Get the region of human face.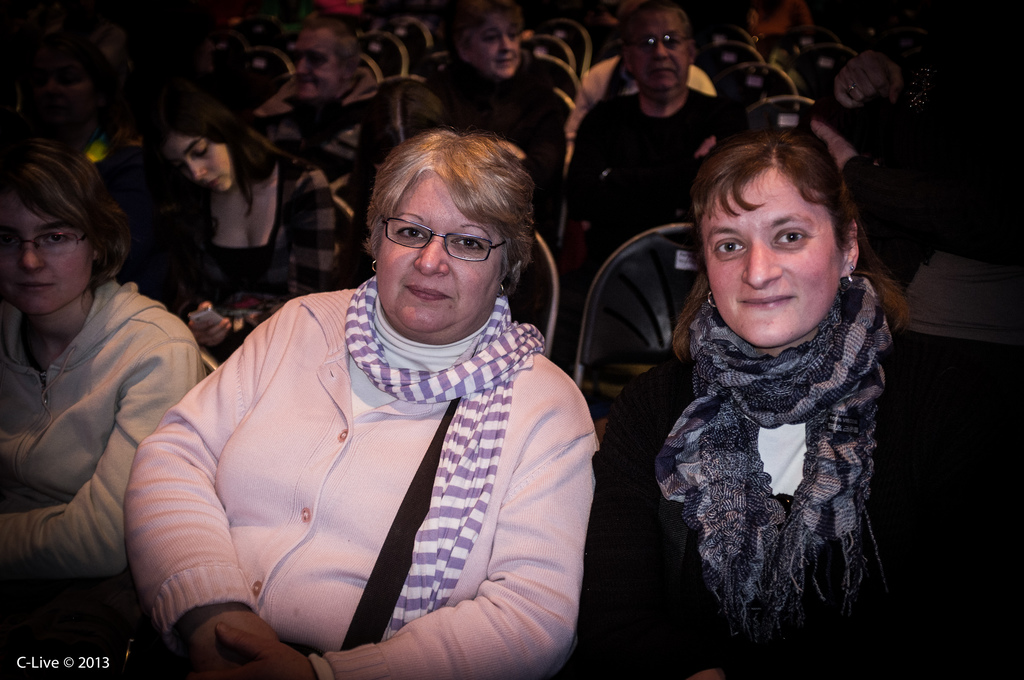
{"x1": 636, "y1": 12, "x2": 693, "y2": 99}.
